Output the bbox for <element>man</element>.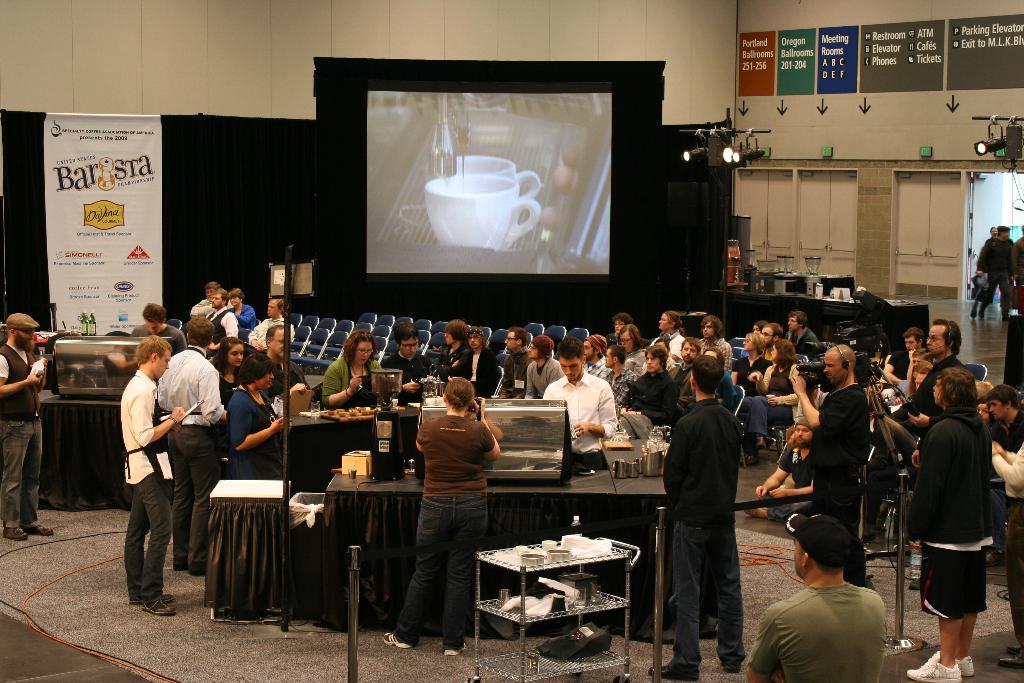
(745, 415, 819, 522).
